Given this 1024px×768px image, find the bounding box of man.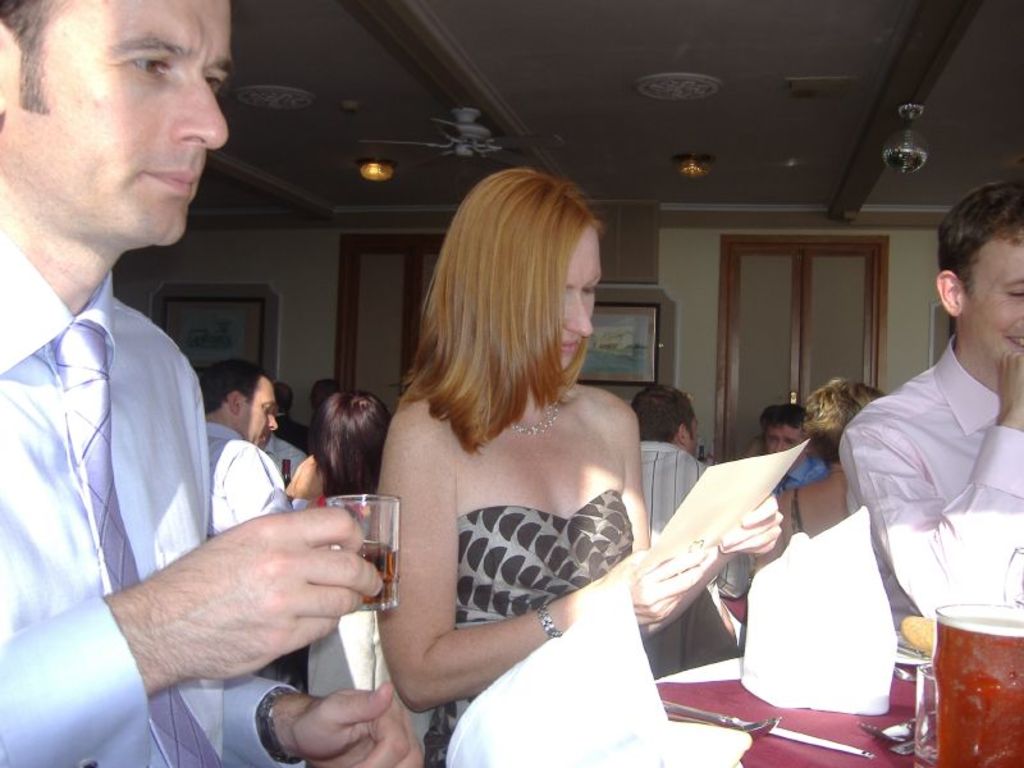
628/385/753/603.
